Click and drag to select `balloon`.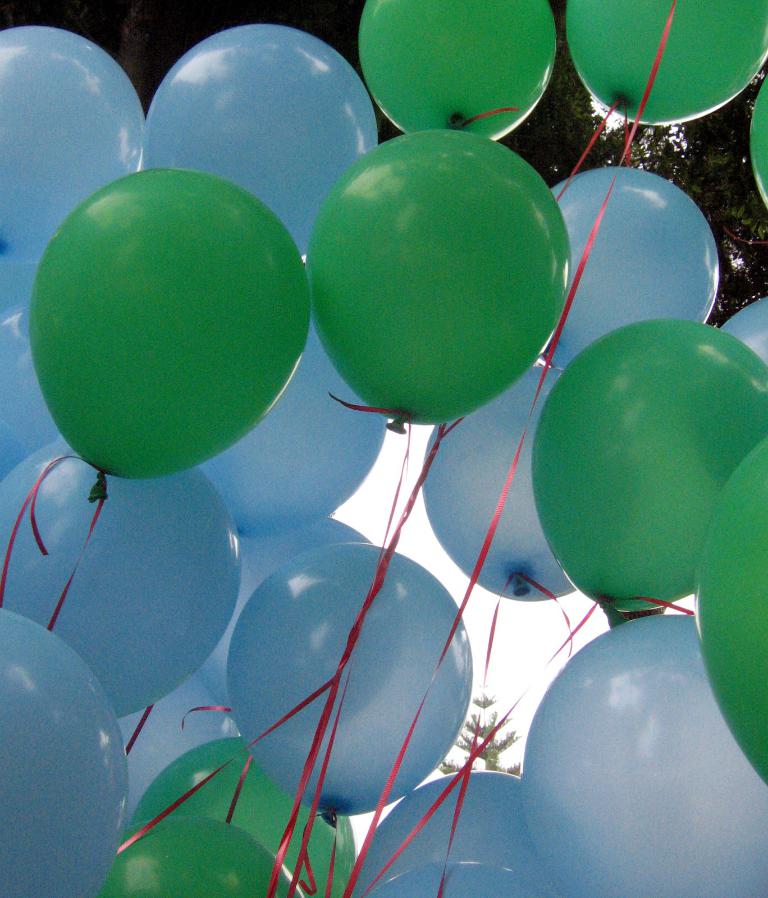
Selection: {"x1": 120, "y1": 736, "x2": 362, "y2": 897}.
